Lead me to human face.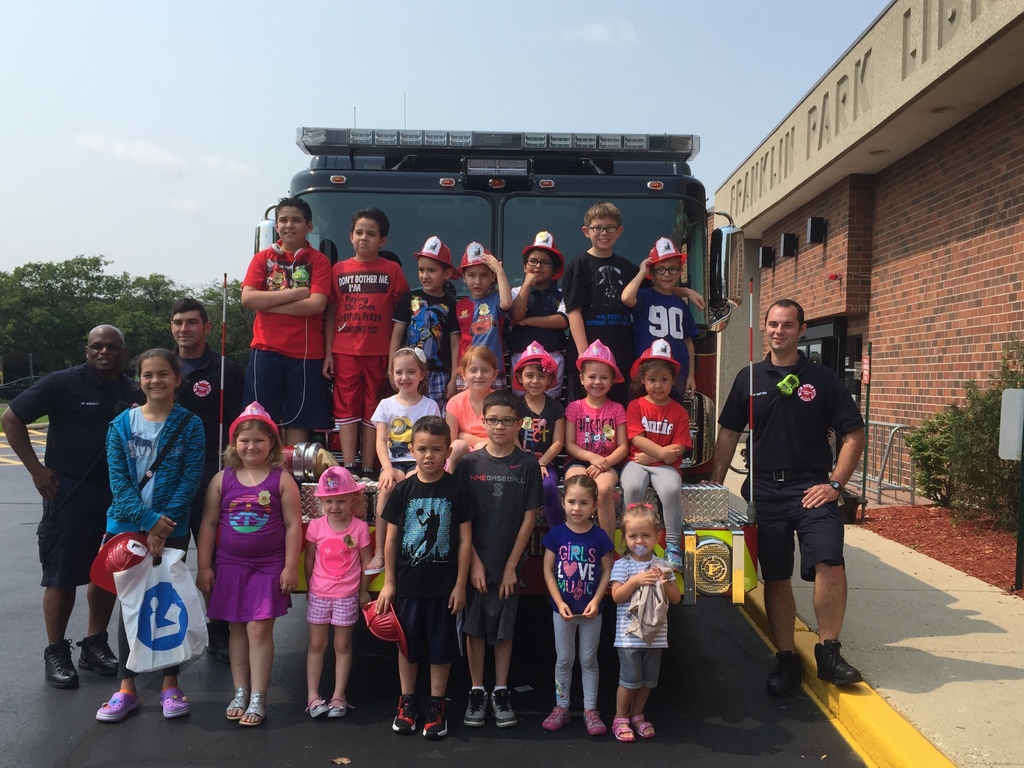
Lead to box=[236, 428, 272, 463].
